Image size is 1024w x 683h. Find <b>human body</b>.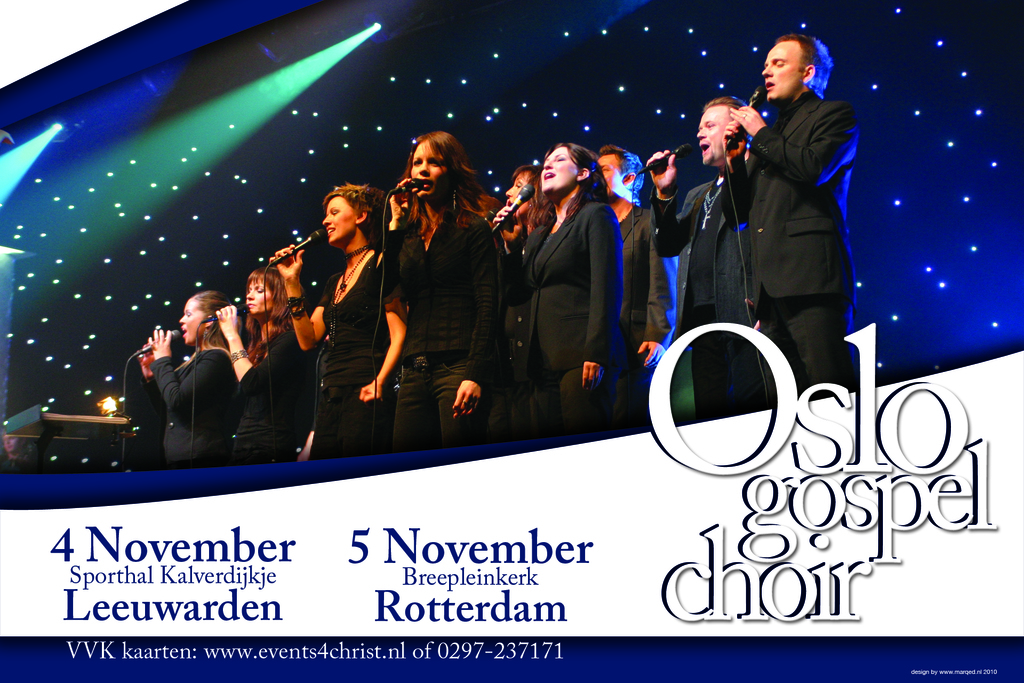
bbox(111, 148, 745, 454).
